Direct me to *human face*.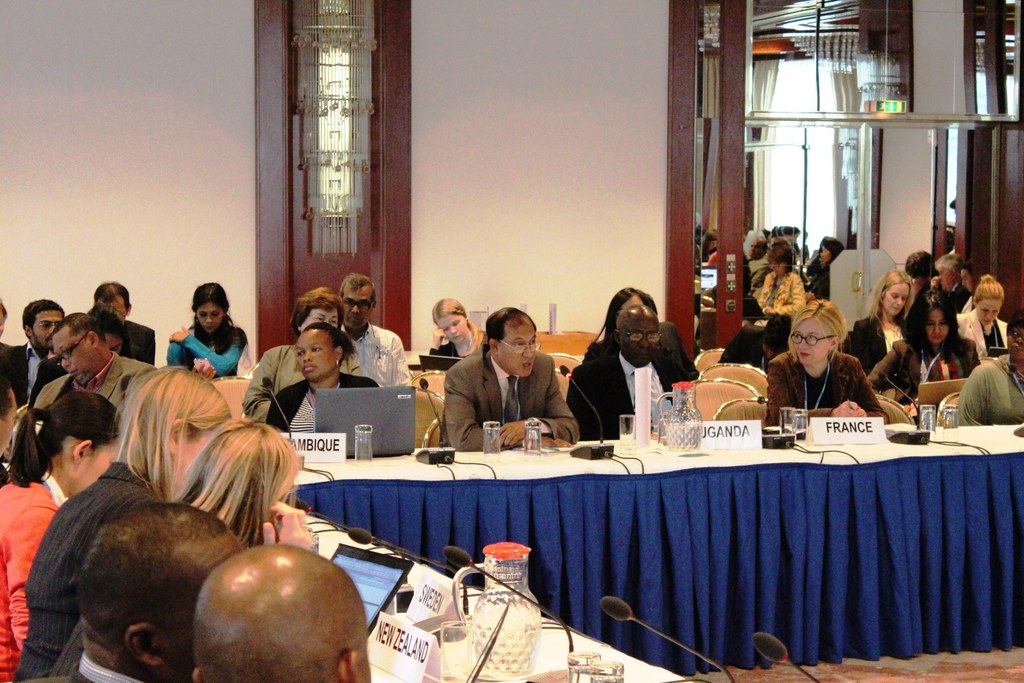
Direction: [621, 317, 662, 365].
